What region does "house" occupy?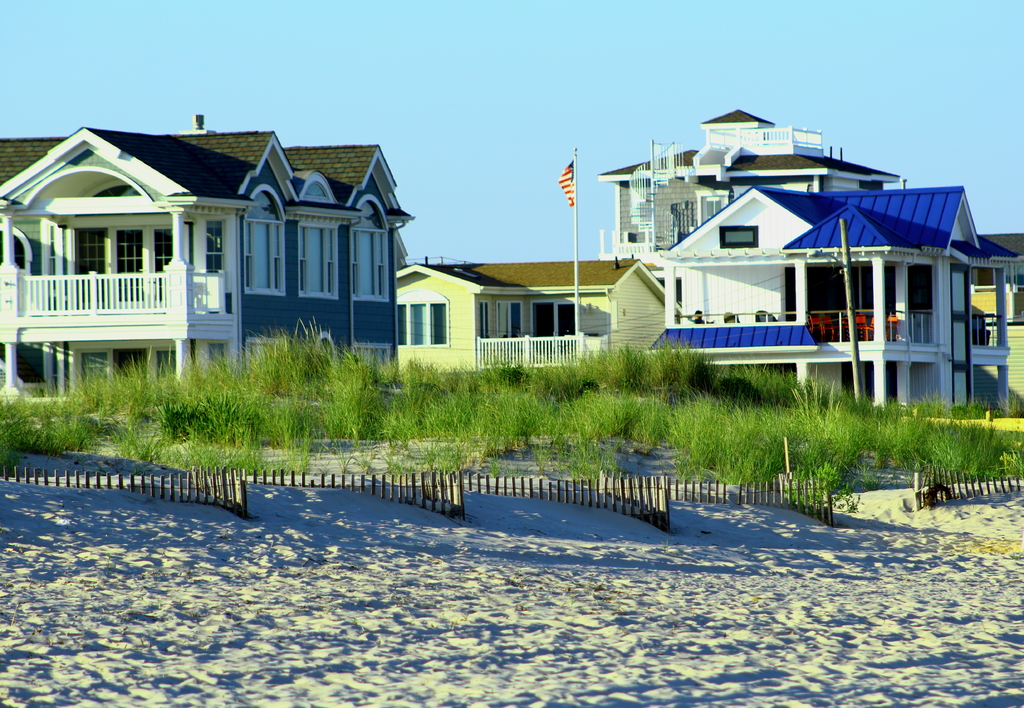
crop(643, 170, 1008, 410).
